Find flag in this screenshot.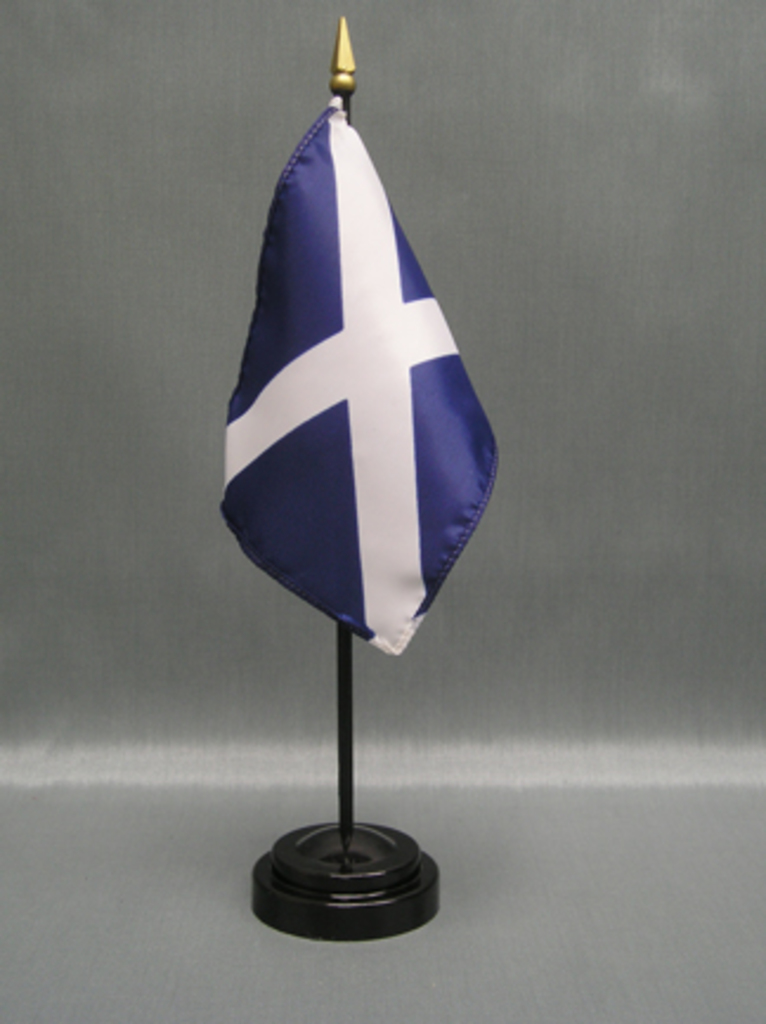
The bounding box for flag is 208, 95, 506, 639.
